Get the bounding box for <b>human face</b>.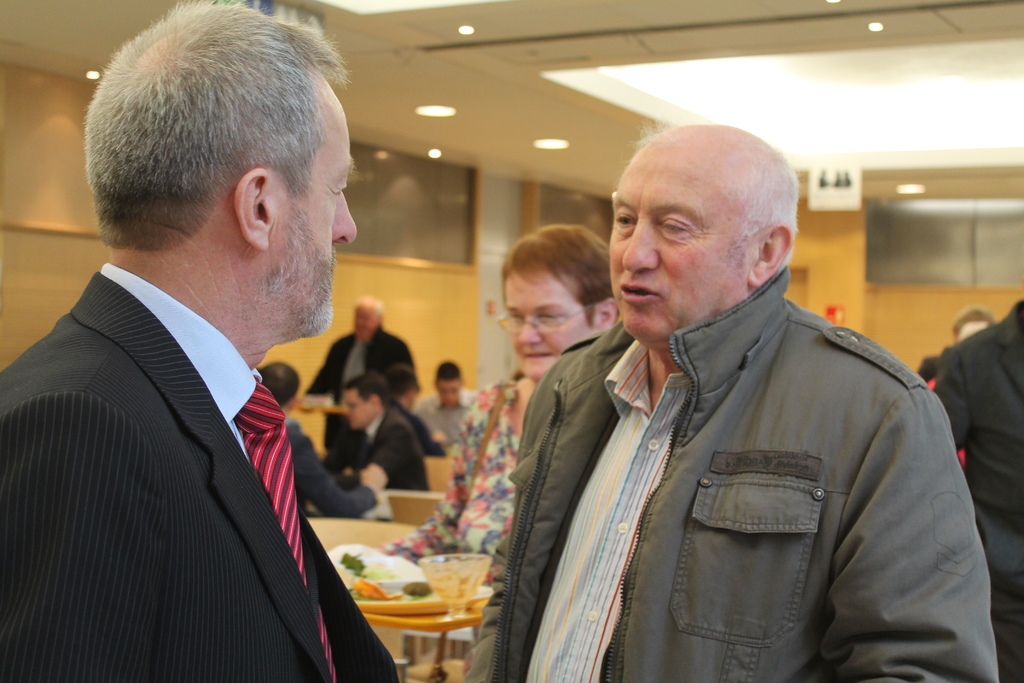
pyautogui.locateOnScreen(500, 272, 591, 387).
